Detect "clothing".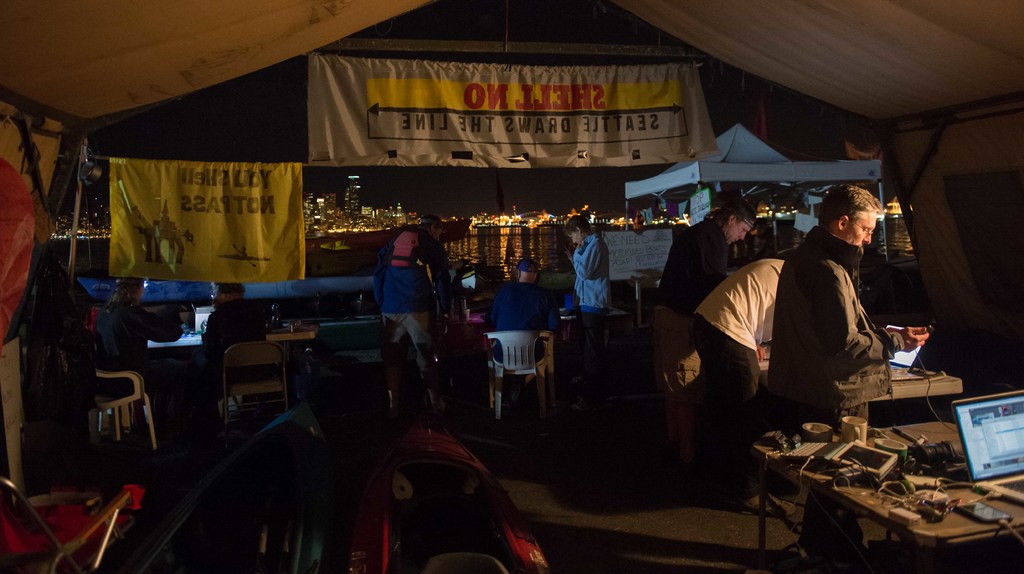
Detected at BBox(691, 251, 781, 497).
